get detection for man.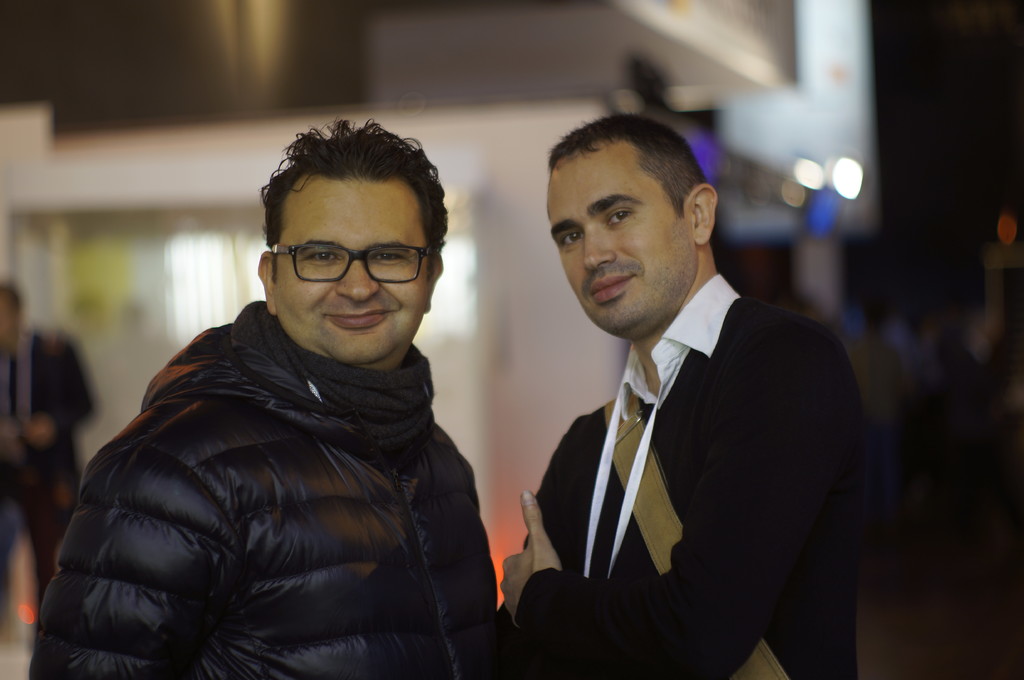
Detection: <region>498, 111, 869, 679</region>.
